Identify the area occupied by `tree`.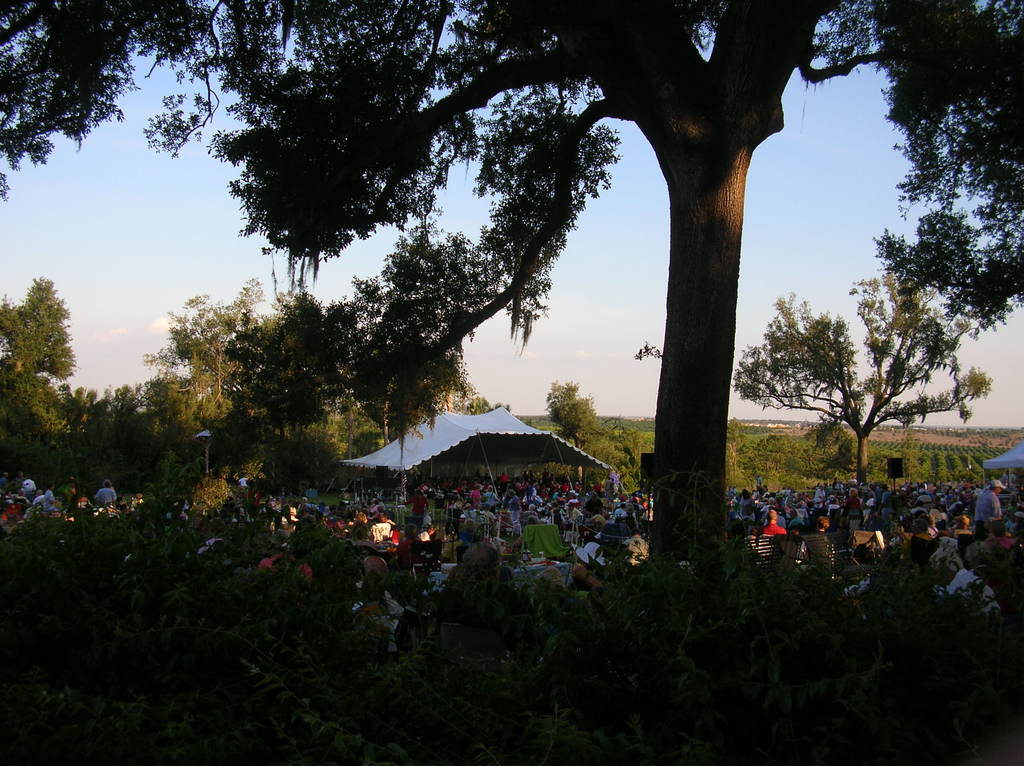
Area: rect(818, 420, 869, 470).
